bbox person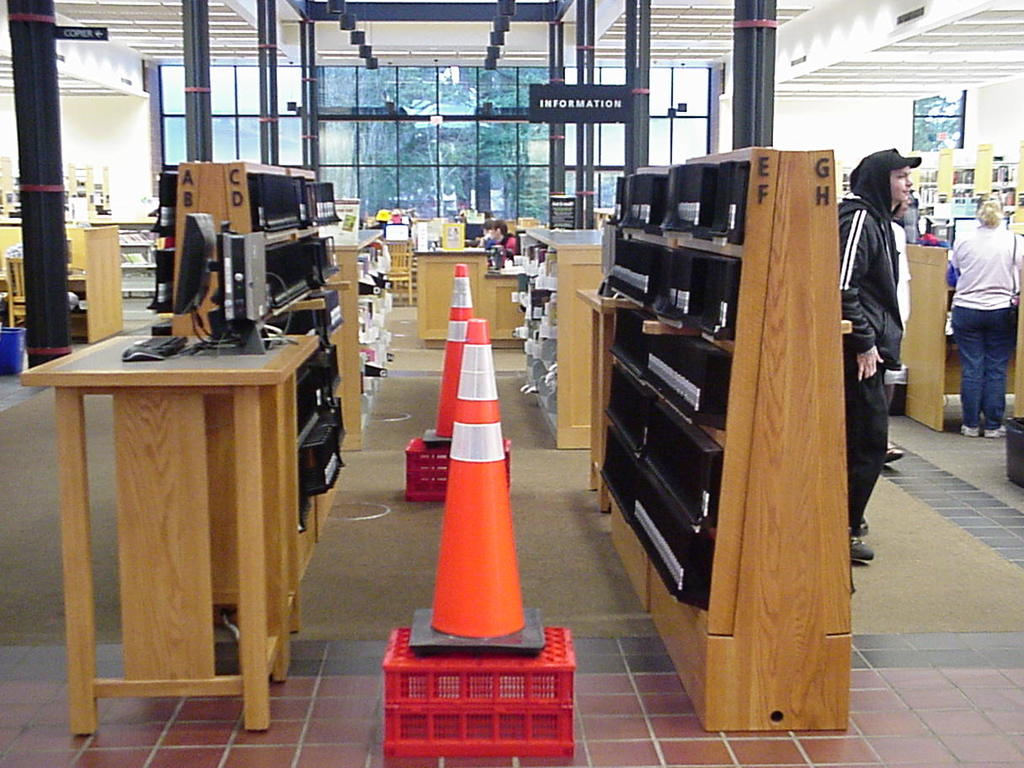
<region>946, 188, 1023, 436</region>
